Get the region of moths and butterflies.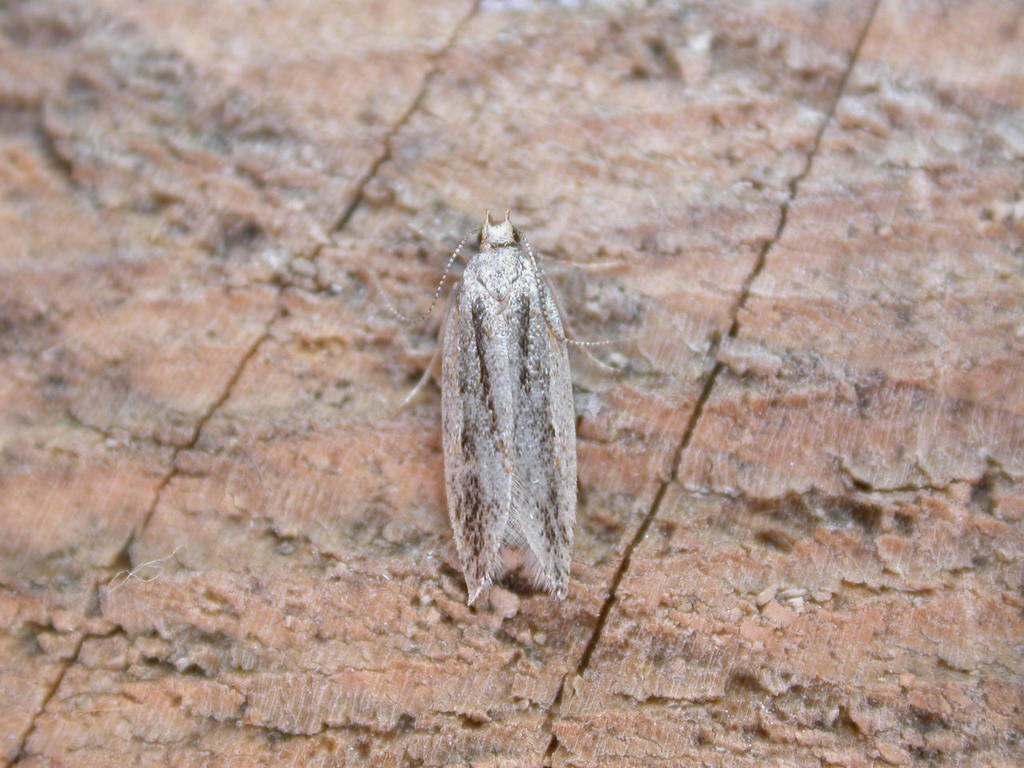
(366,202,622,606).
